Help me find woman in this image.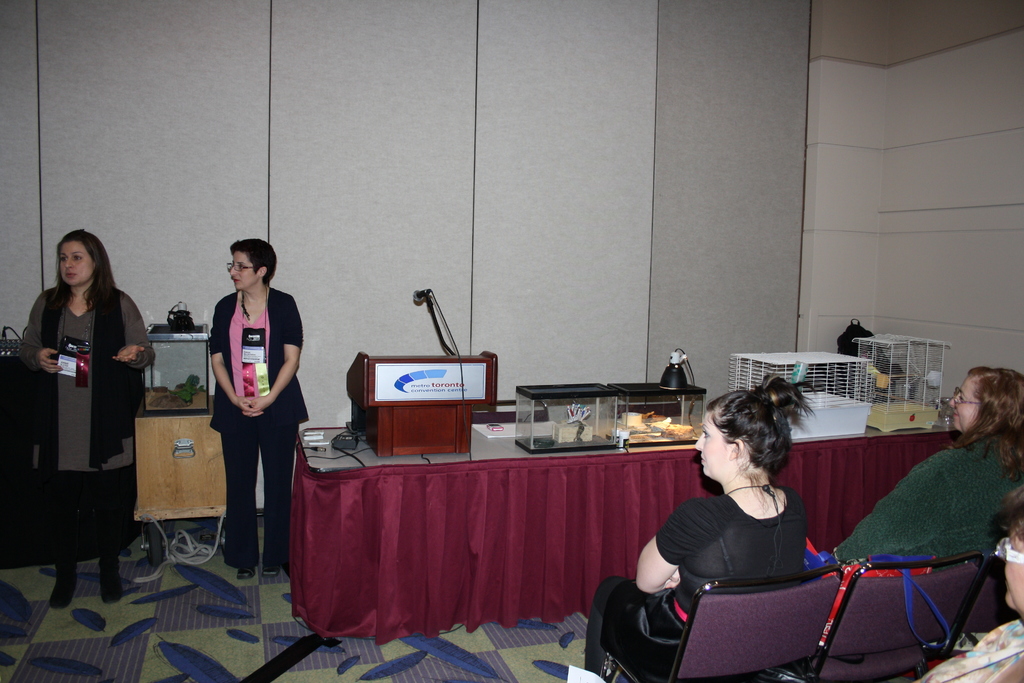
Found it: [25,228,142,598].
